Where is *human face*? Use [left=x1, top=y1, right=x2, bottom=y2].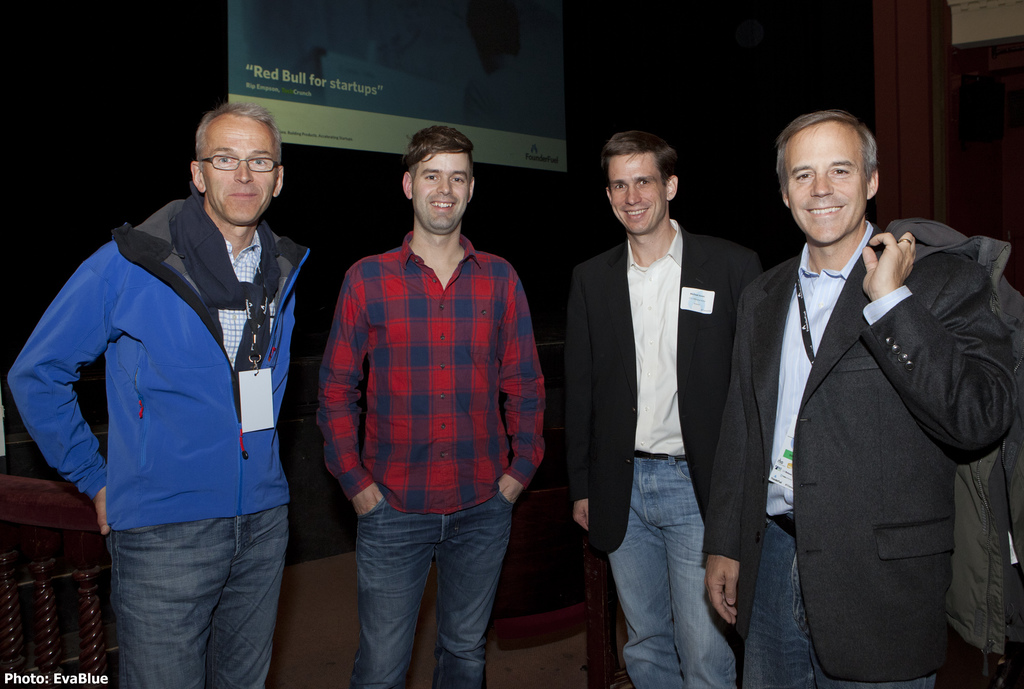
[left=787, top=125, right=863, bottom=245].
